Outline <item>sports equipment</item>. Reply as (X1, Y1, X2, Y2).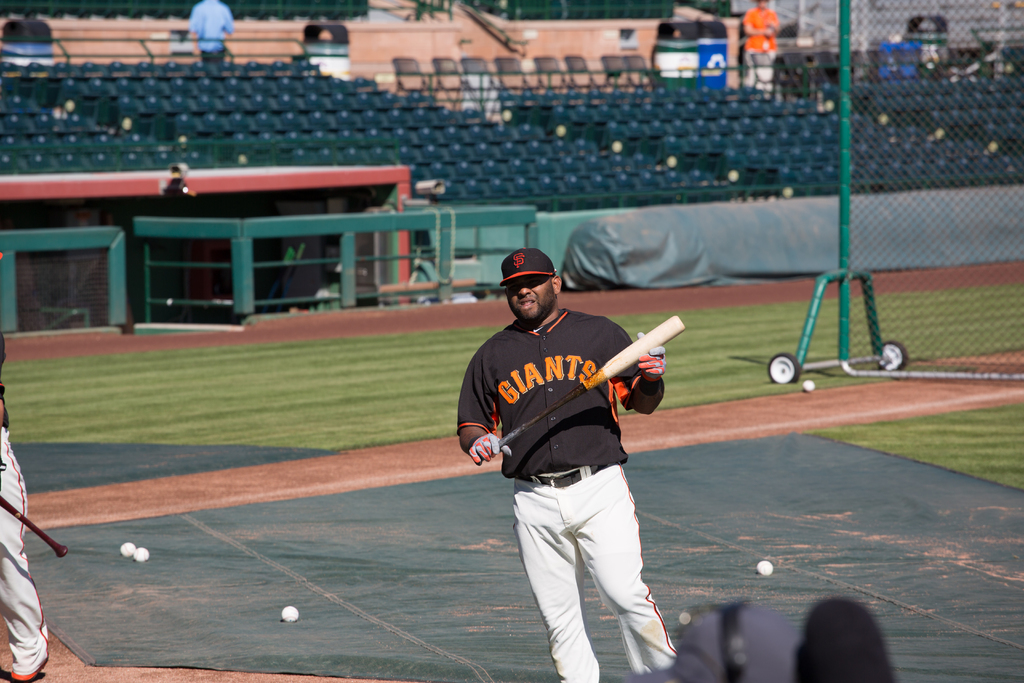
(118, 543, 135, 557).
